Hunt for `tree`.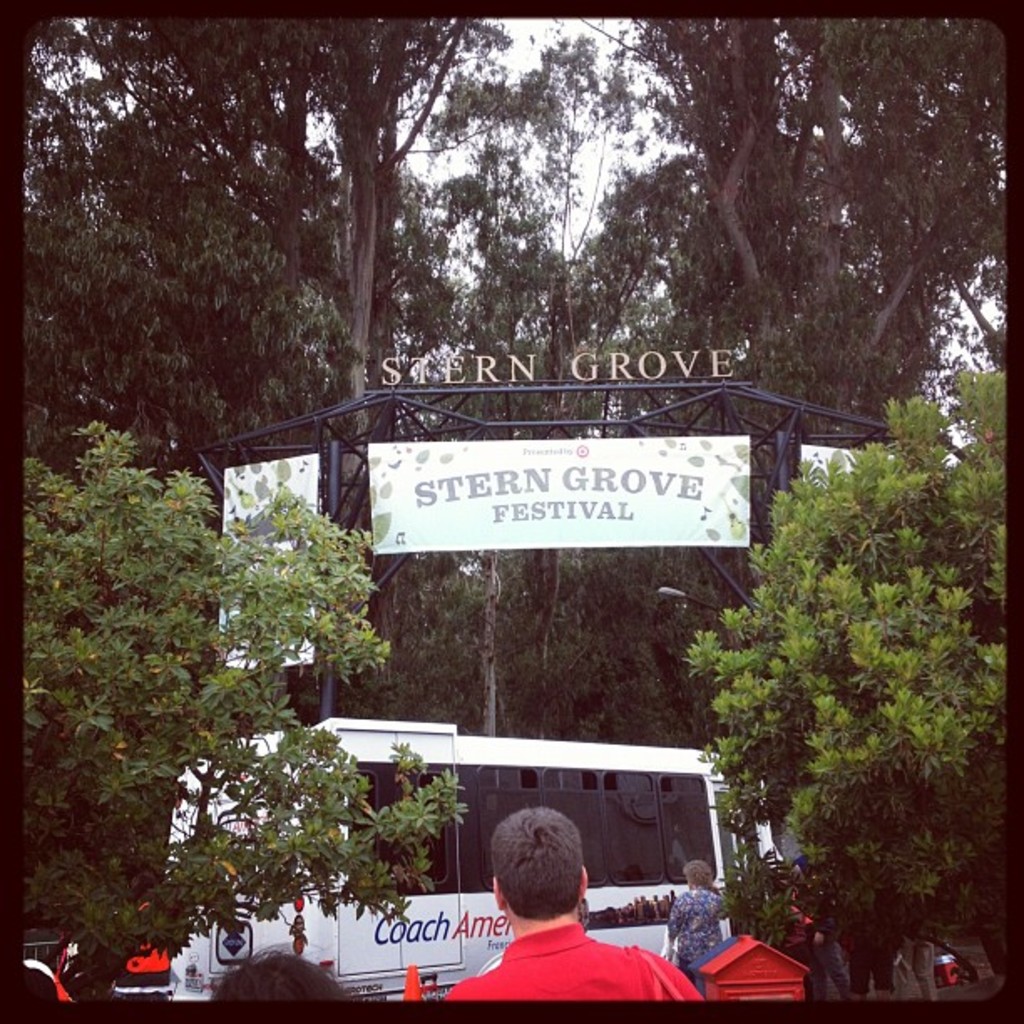
Hunted down at (373, 32, 708, 474).
